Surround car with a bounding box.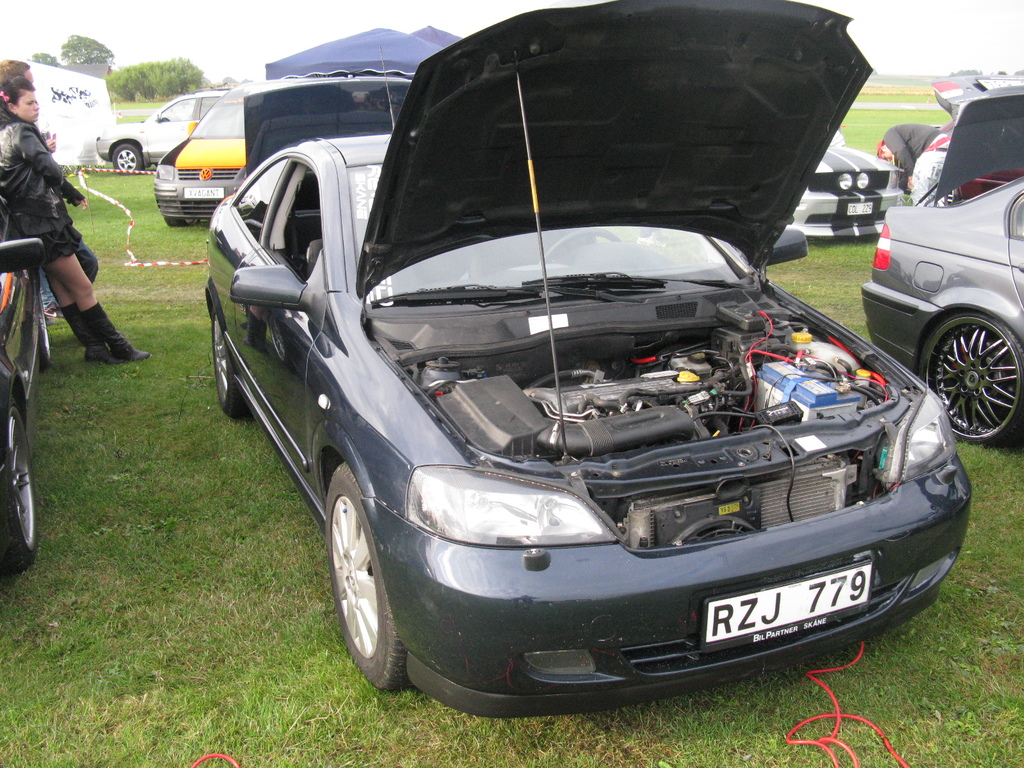
195, 44, 966, 716.
